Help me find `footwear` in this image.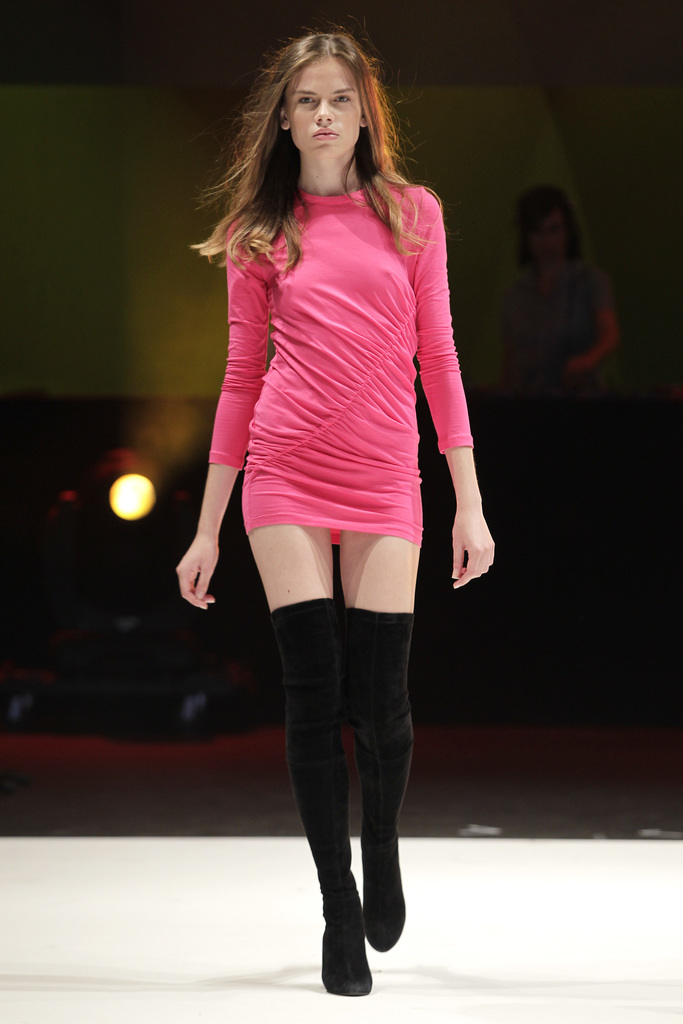
Found it: (x1=267, y1=594, x2=375, y2=1000).
